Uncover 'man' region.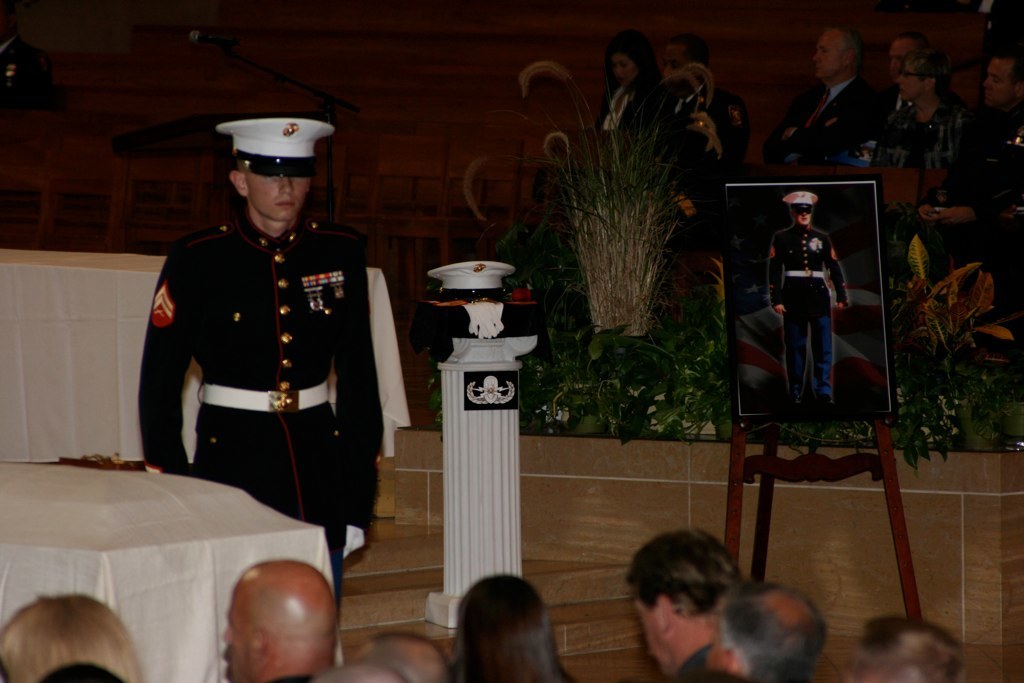
Uncovered: l=704, t=581, r=824, b=682.
